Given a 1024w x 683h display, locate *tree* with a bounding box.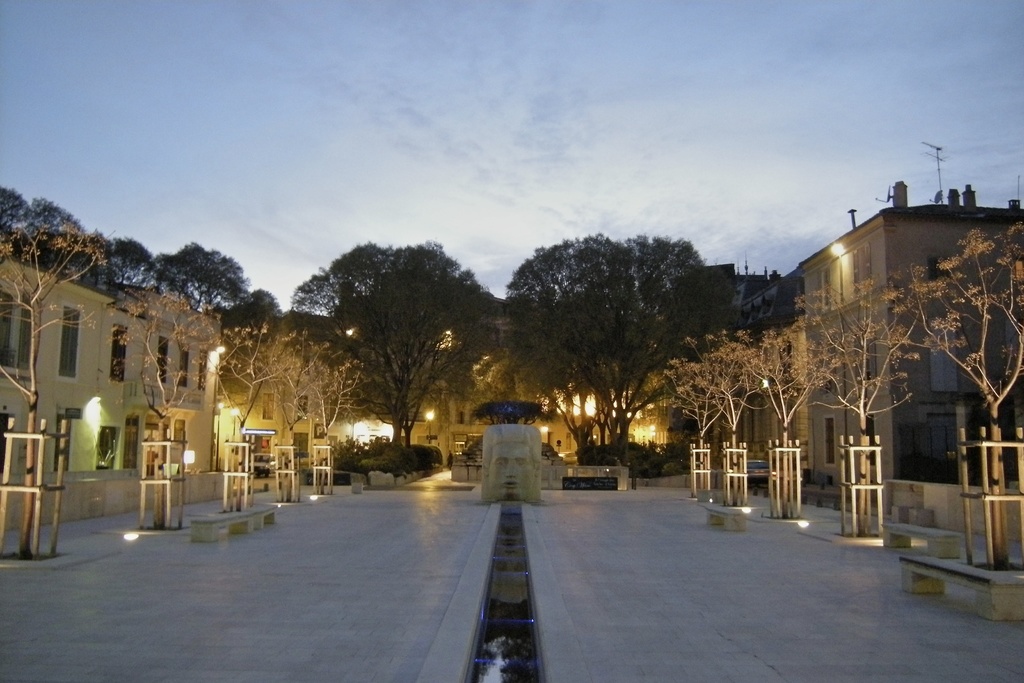
Located: 691:325:778:507.
